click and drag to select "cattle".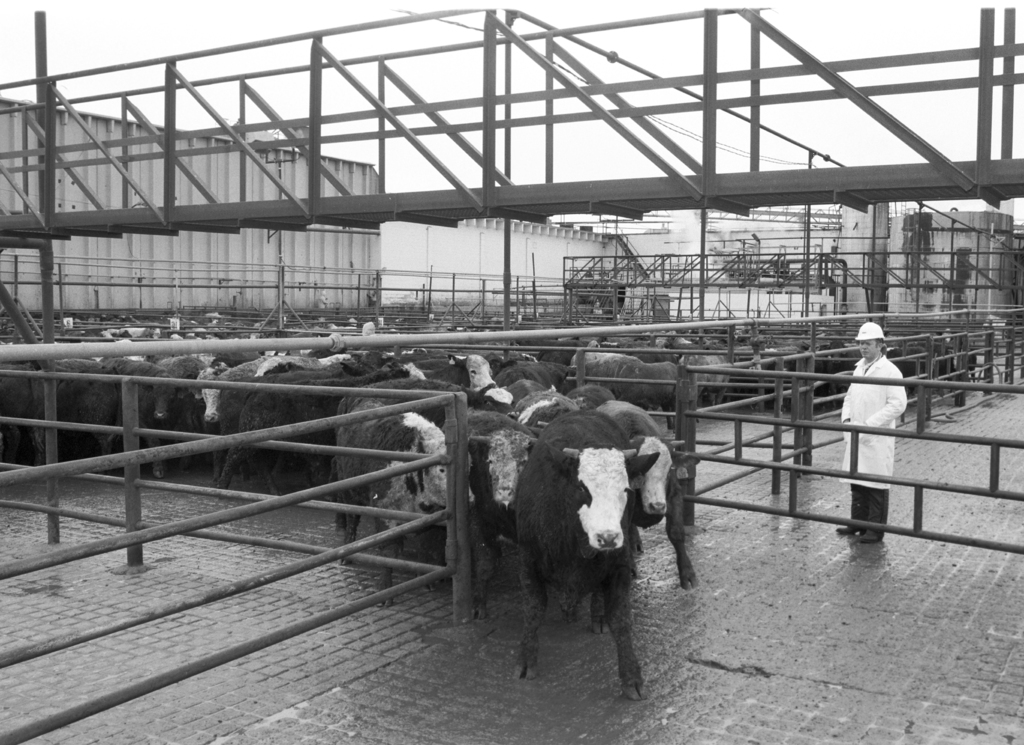
Selection: x1=570 y1=378 x2=611 y2=417.
